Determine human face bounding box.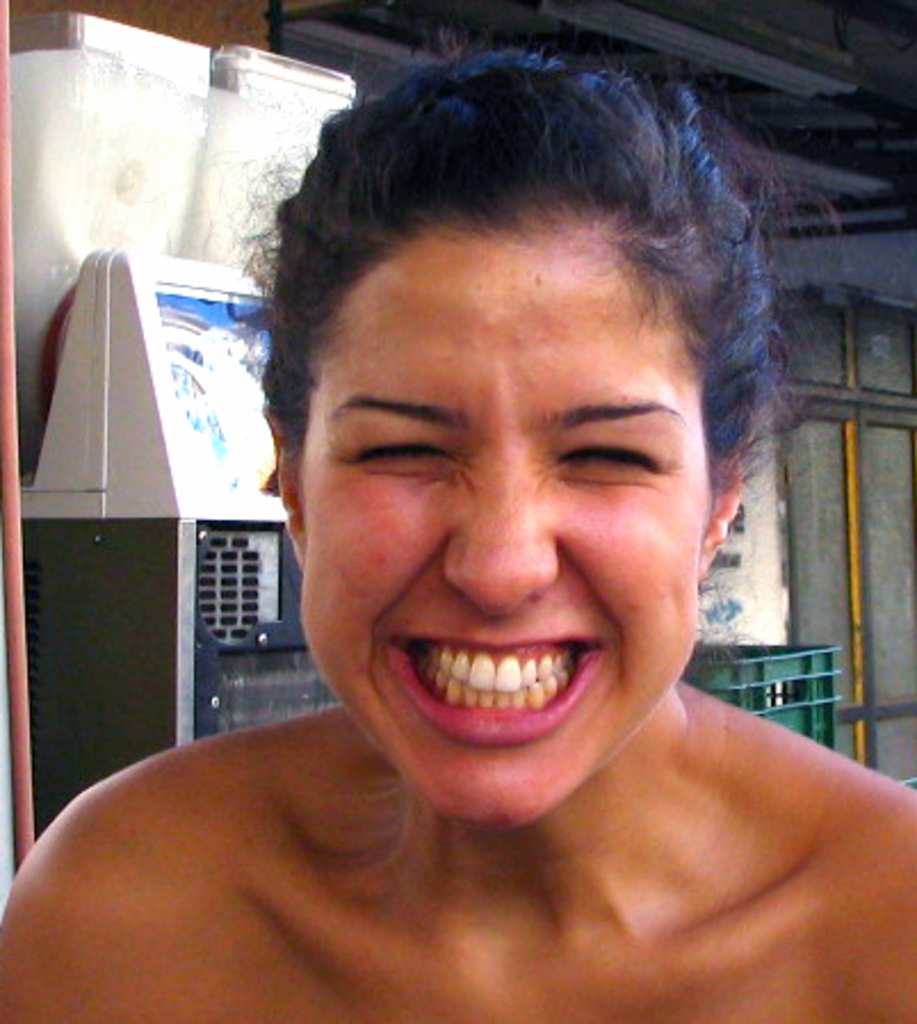
Determined: 301/210/707/832.
